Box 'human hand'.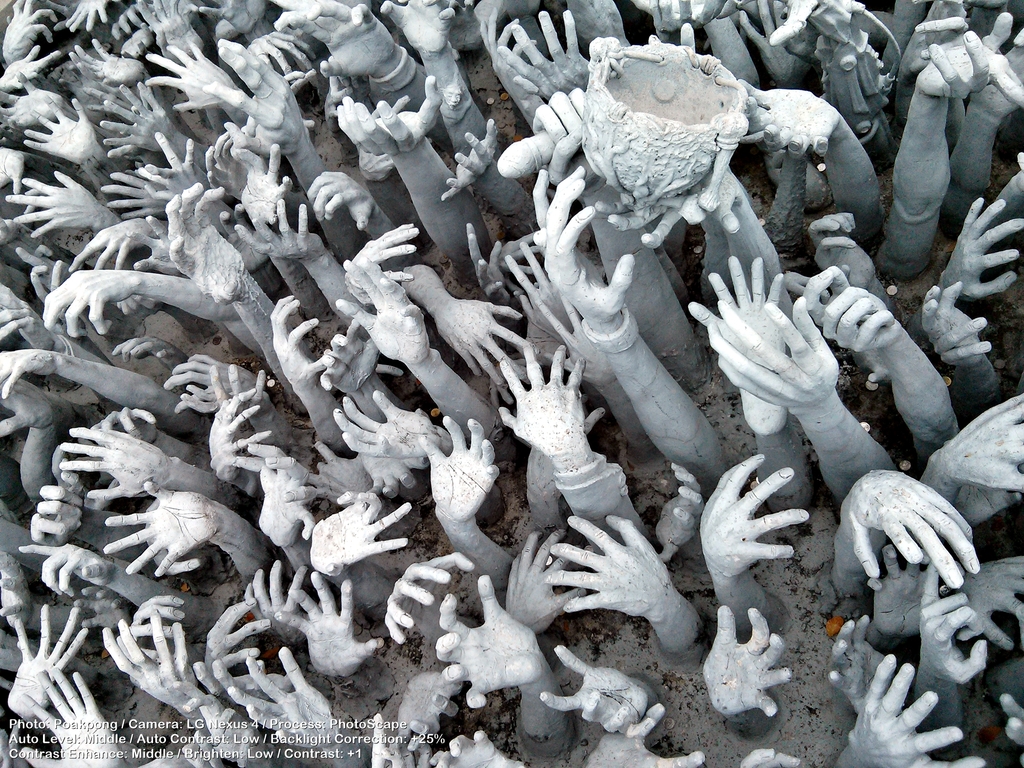
[x1=95, y1=81, x2=182, y2=156].
